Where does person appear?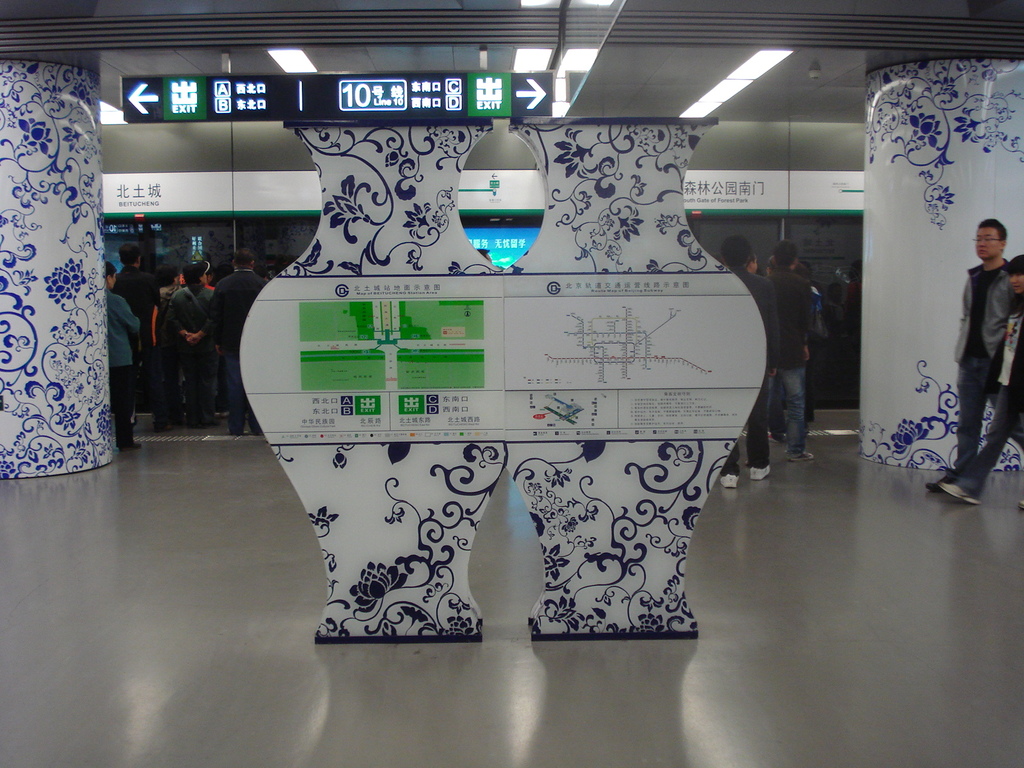
Appears at BBox(950, 257, 1023, 497).
